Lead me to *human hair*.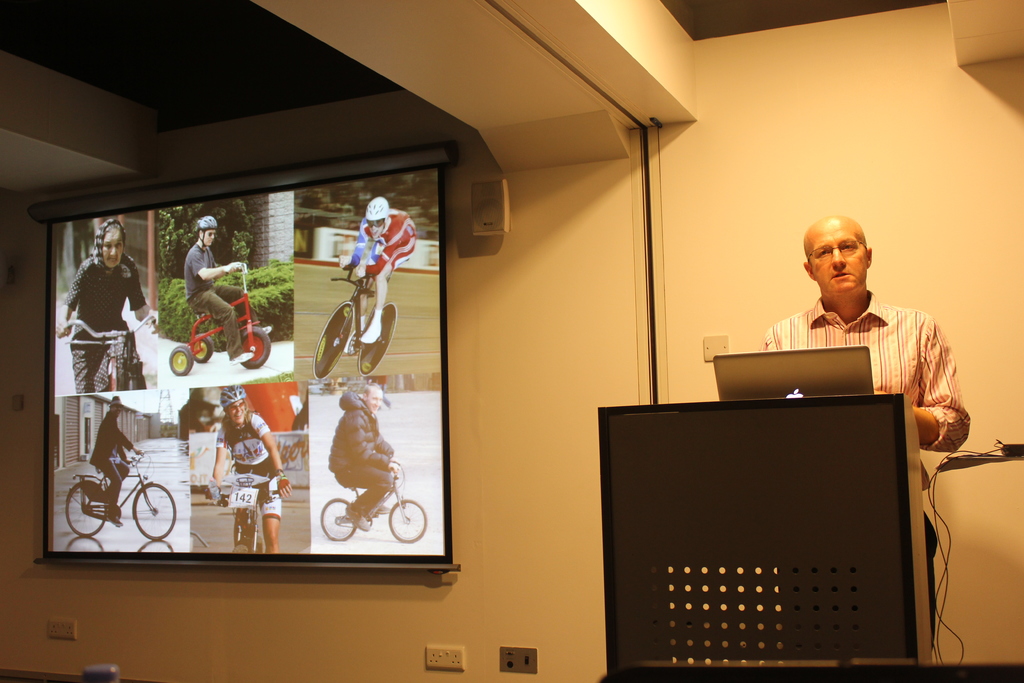
Lead to bbox=[361, 381, 381, 395].
